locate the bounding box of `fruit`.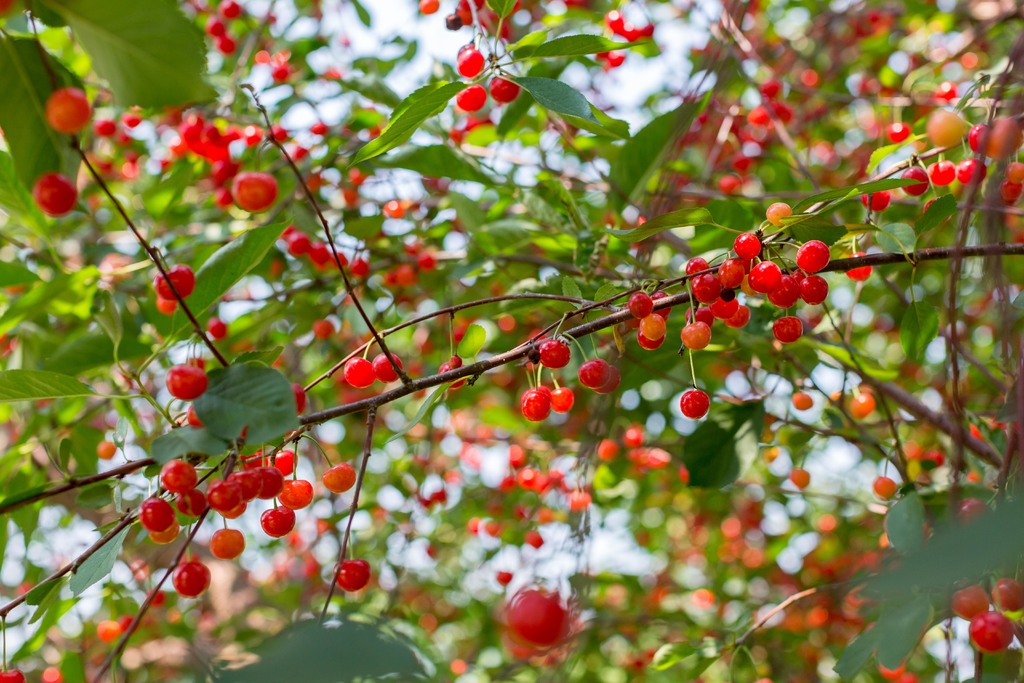
Bounding box: [left=538, top=339, right=572, bottom=372].
